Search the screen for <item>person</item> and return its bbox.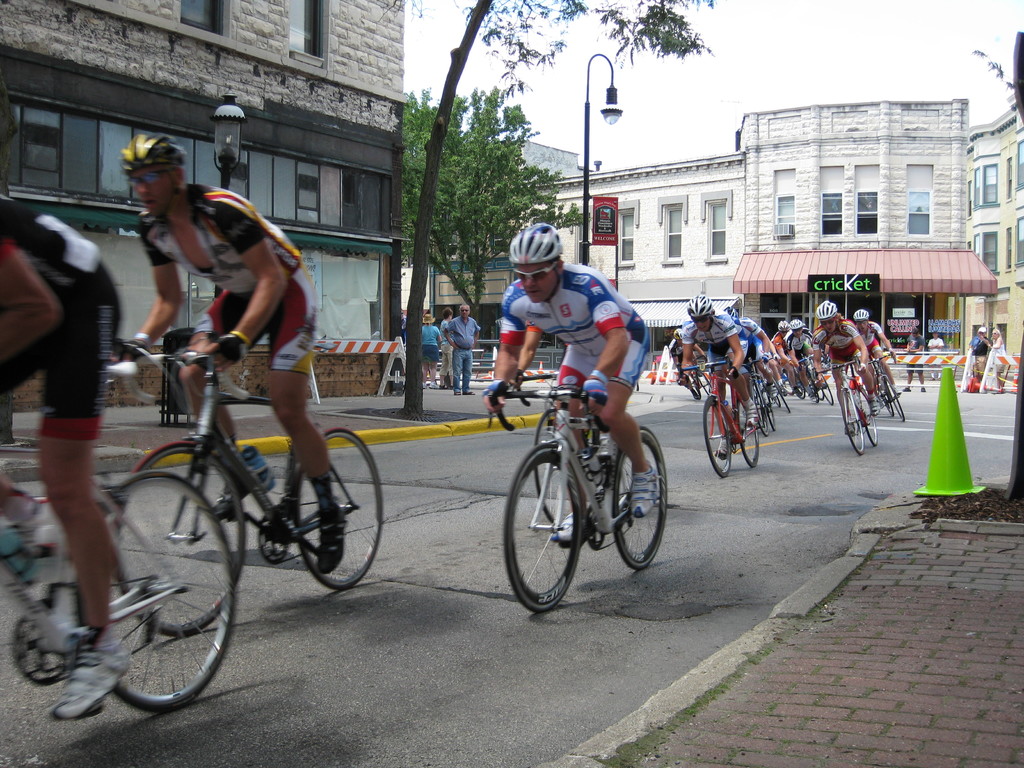
Found: [447, 301, 480, 395].
